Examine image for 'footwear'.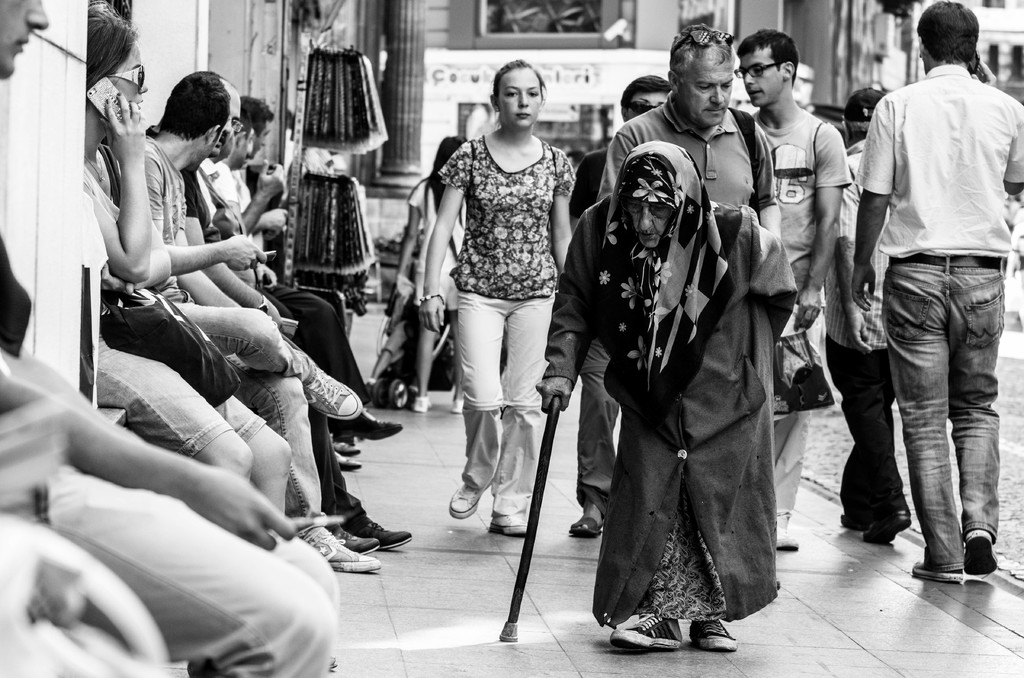
Examination result: (449,397,466,412).
